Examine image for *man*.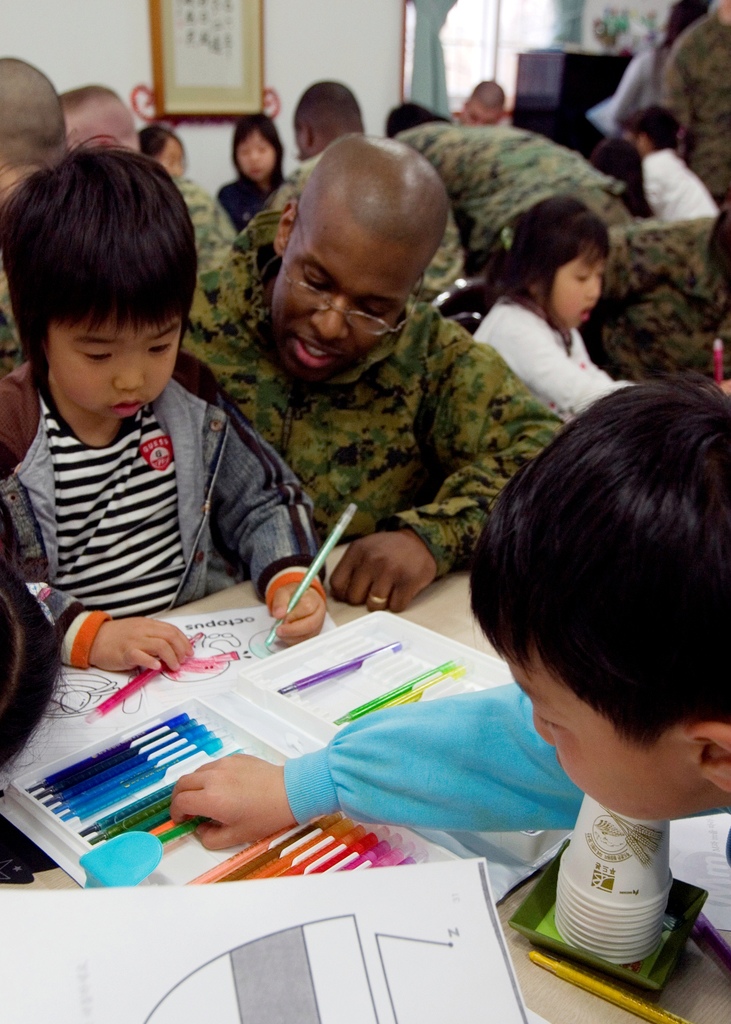
Examination result: 460:80:507:124.
